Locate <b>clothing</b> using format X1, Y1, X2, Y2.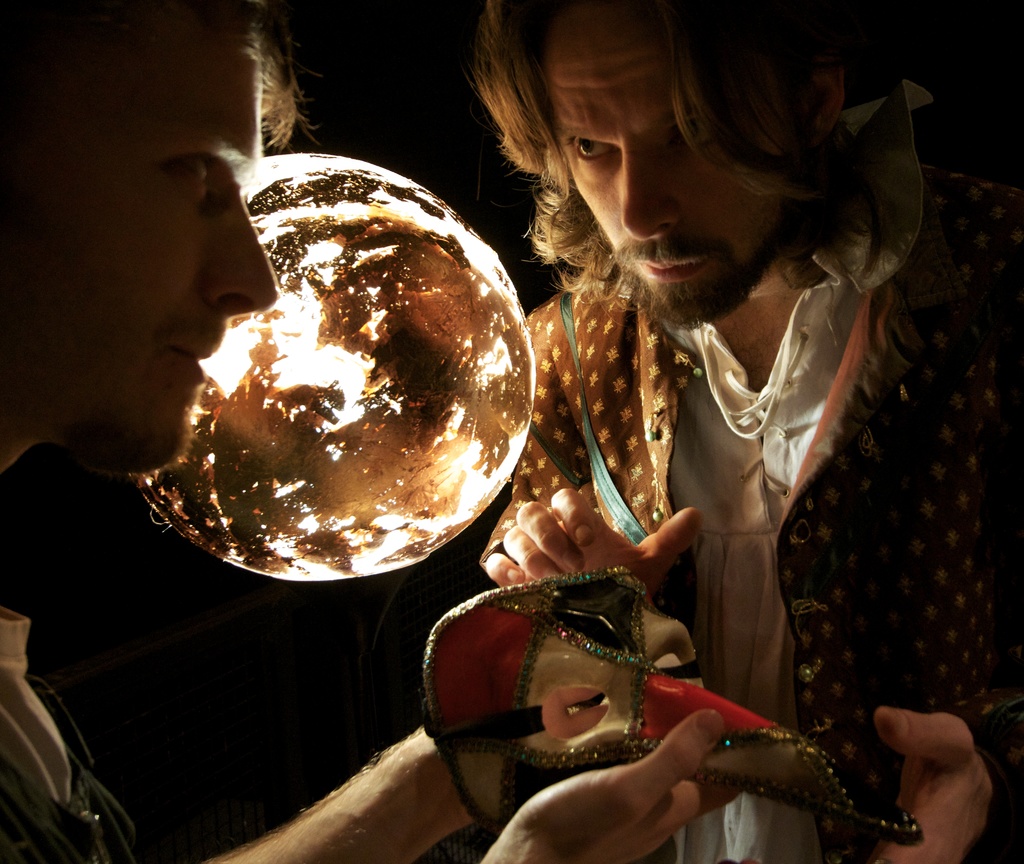
0, 600, 157, 863.
